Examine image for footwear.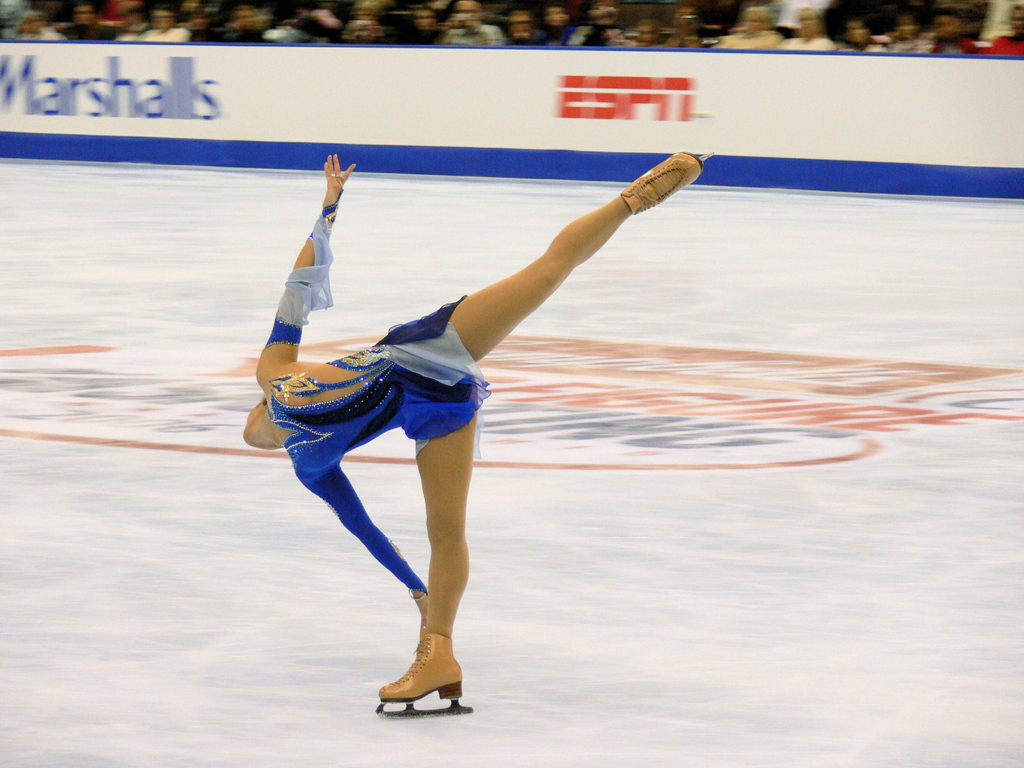
Examination result: [x1=623, y1=145, x2=703, y2=212].
